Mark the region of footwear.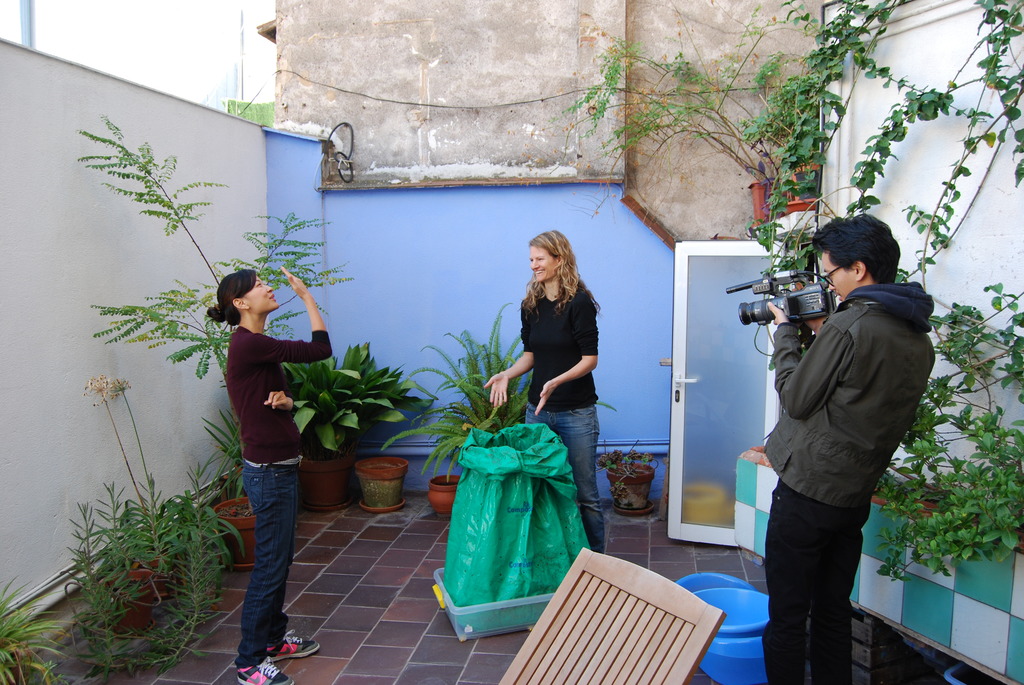
Region: BBox(239, 657, 312, 684).
